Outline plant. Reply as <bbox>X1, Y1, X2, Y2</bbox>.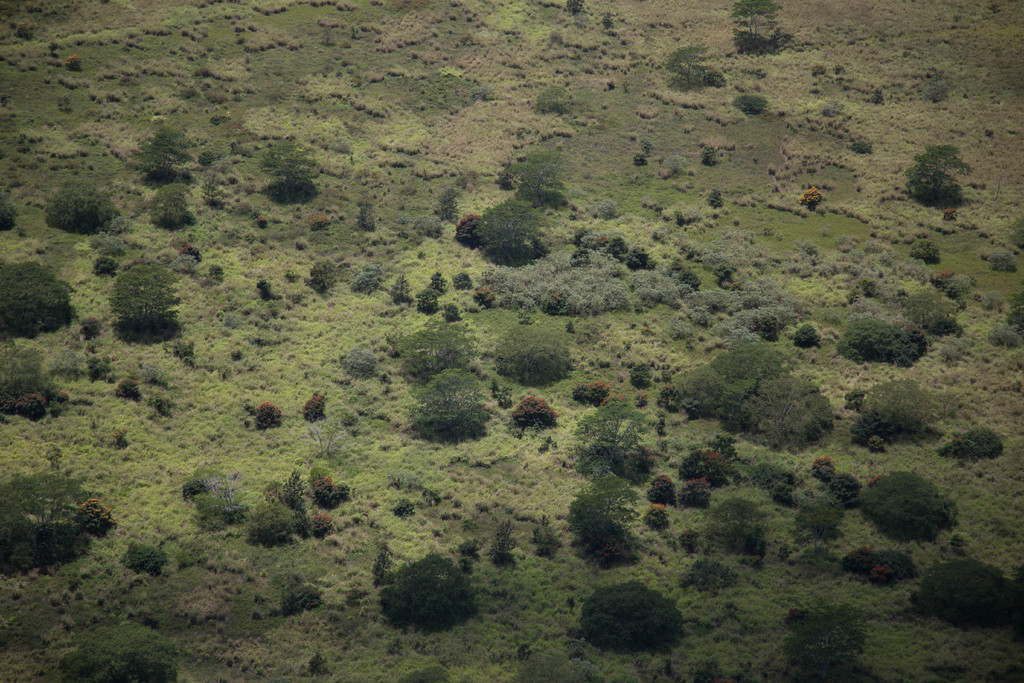
<bbox>509, 514, 564, 561</bbox>.
